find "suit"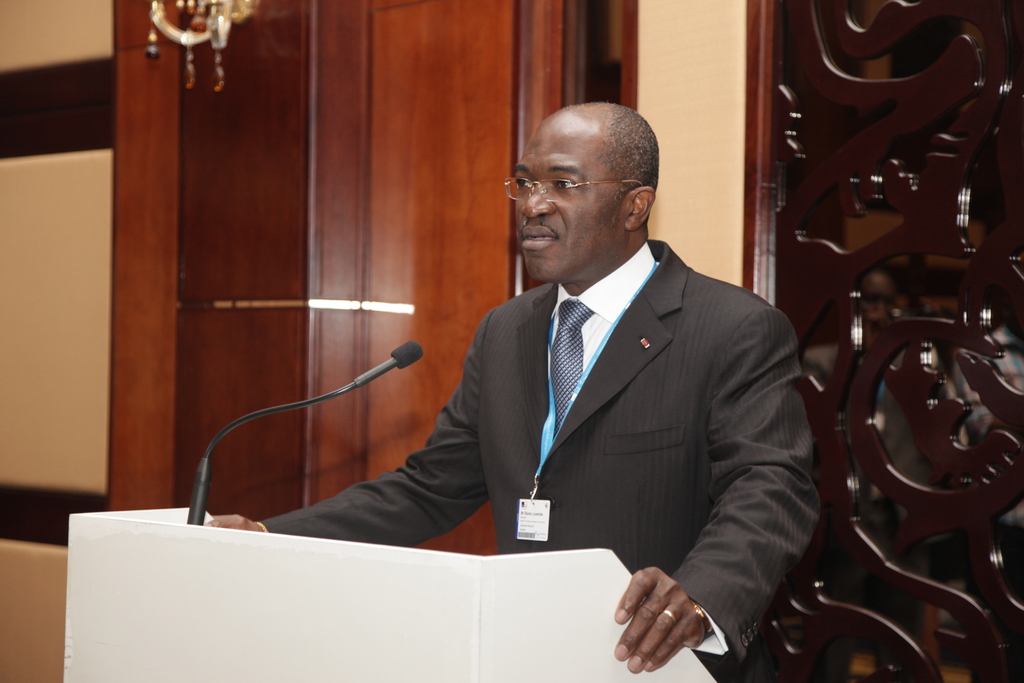
(left=308, top=229, right=831, bottom=622)
